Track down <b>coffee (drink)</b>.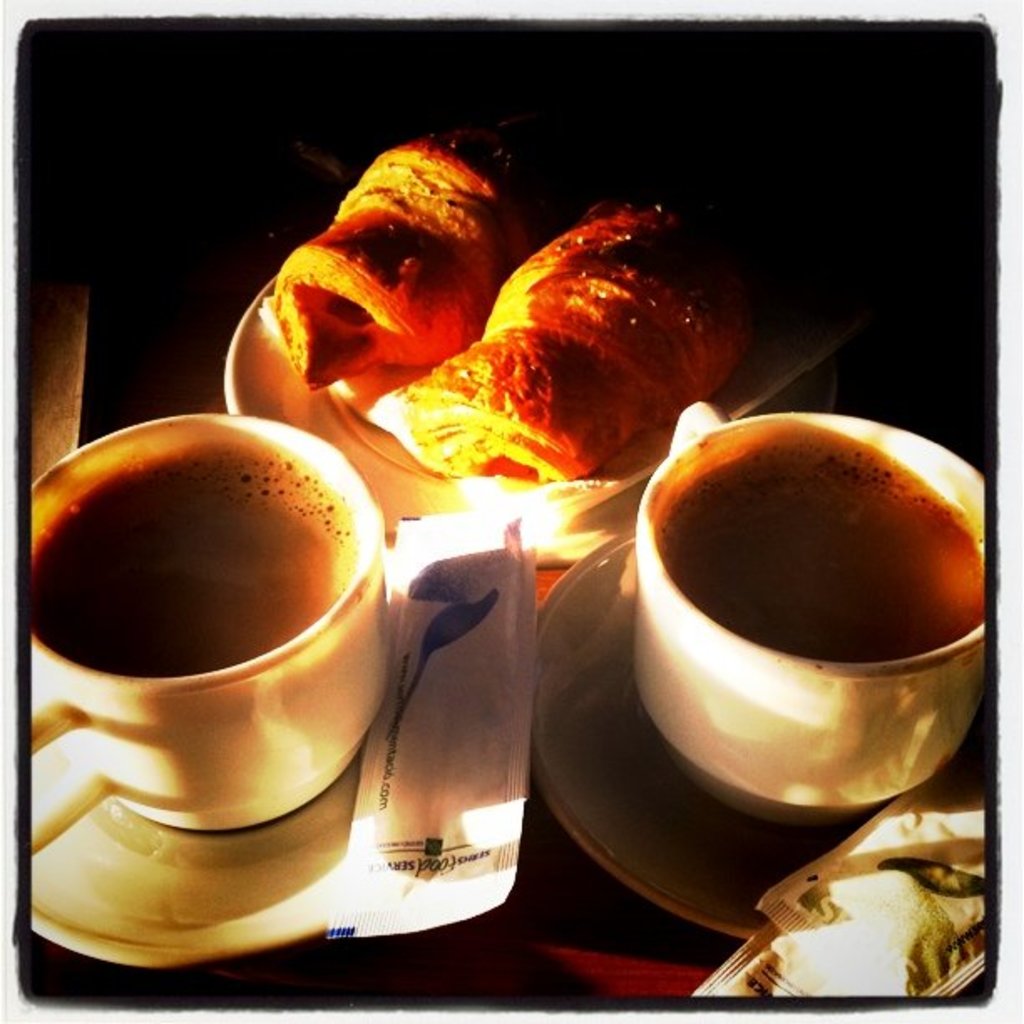
Tracked to <box>40,402,415,895</box>.
